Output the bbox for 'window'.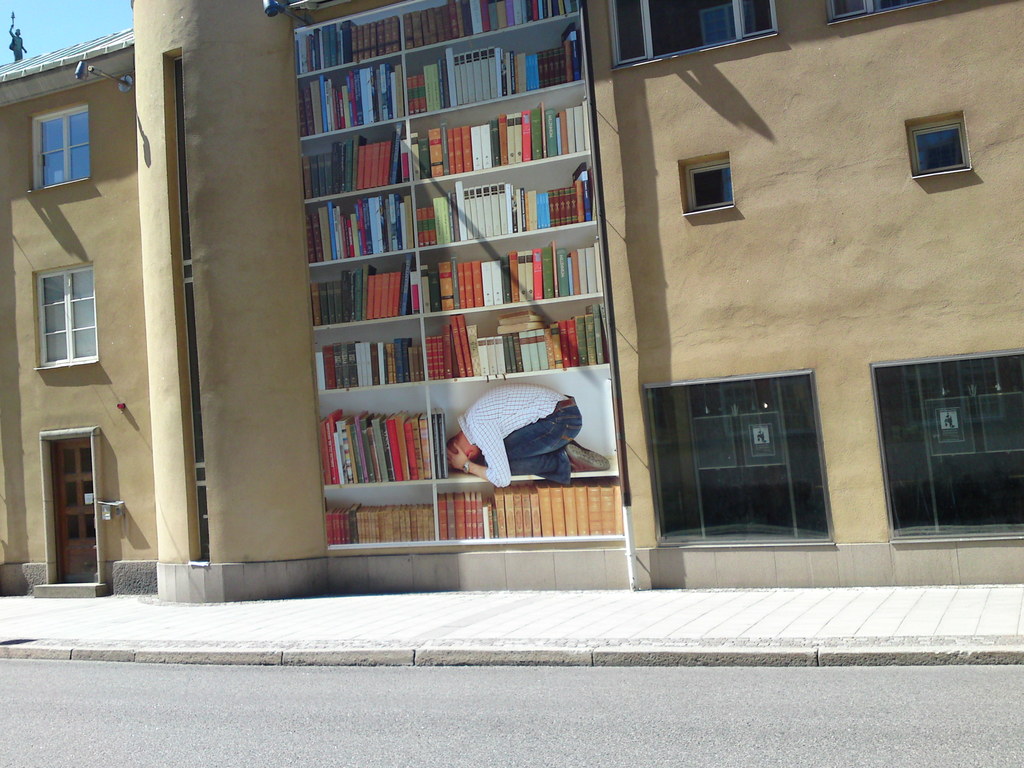
35:260:99:373.
